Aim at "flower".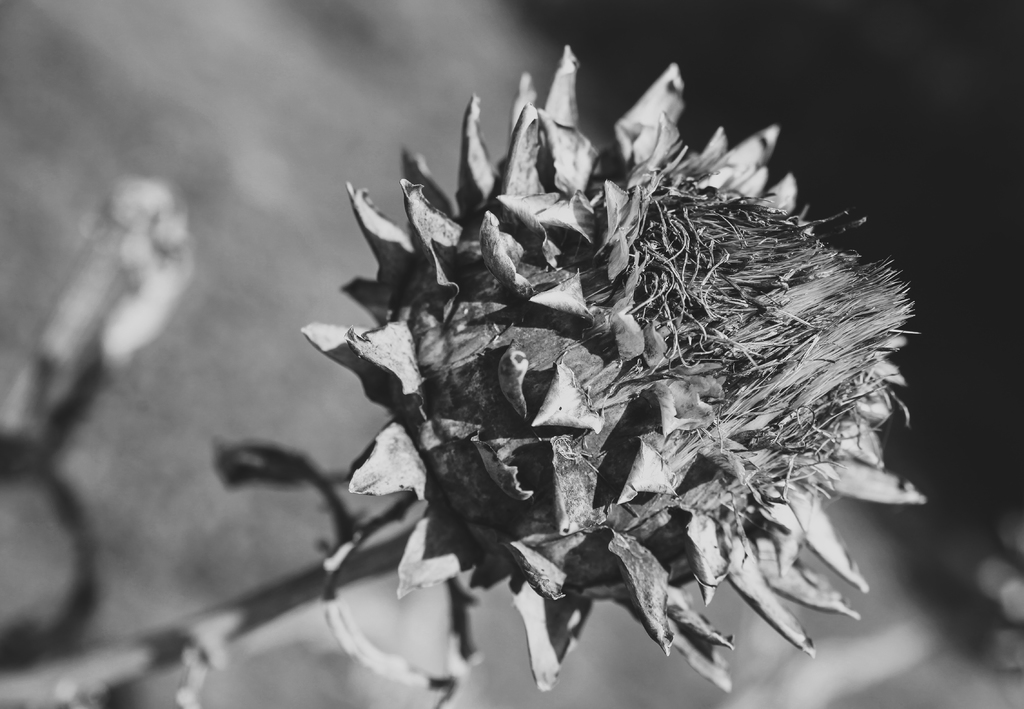
Aimed at x1=291 y1=60 x2=897 y2=613.
